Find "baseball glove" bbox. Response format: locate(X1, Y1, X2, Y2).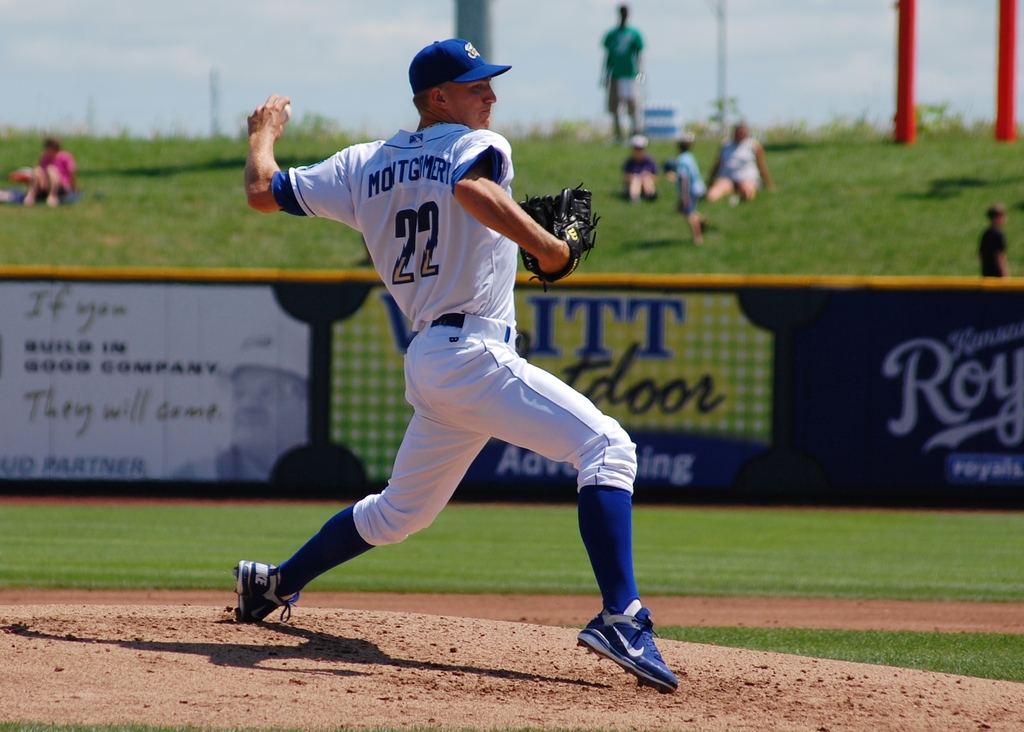
locate(515, 181, 602, 291).
